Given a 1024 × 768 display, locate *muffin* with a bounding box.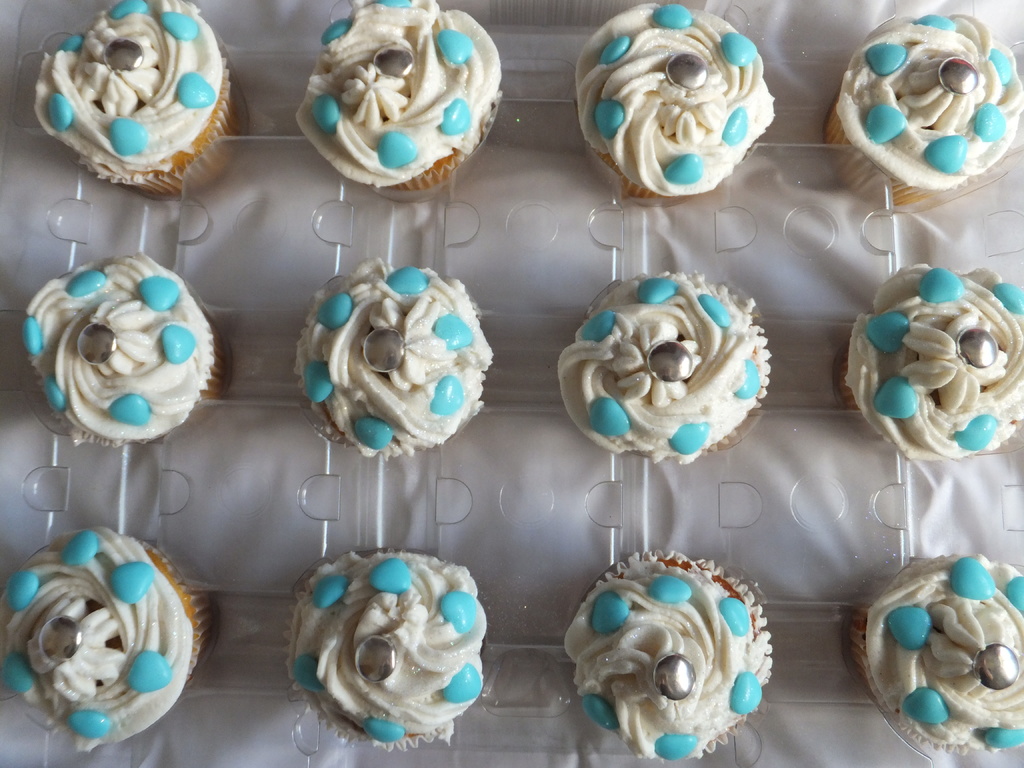
Located: Rect(297, 0, 504, 192).
